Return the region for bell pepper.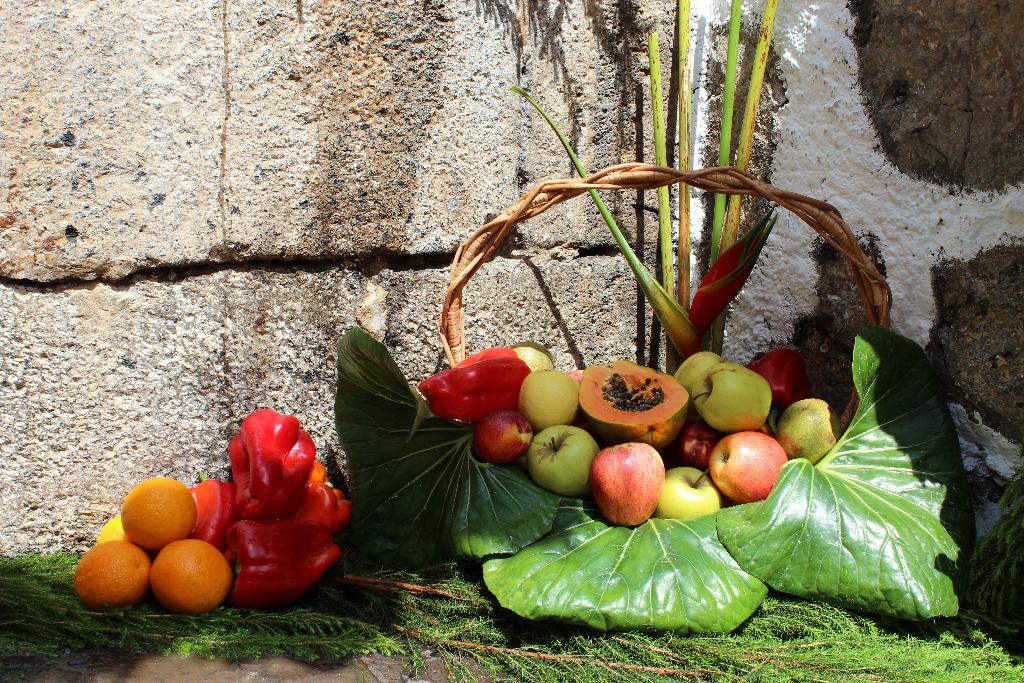
region(308, 459, 353, 520).
